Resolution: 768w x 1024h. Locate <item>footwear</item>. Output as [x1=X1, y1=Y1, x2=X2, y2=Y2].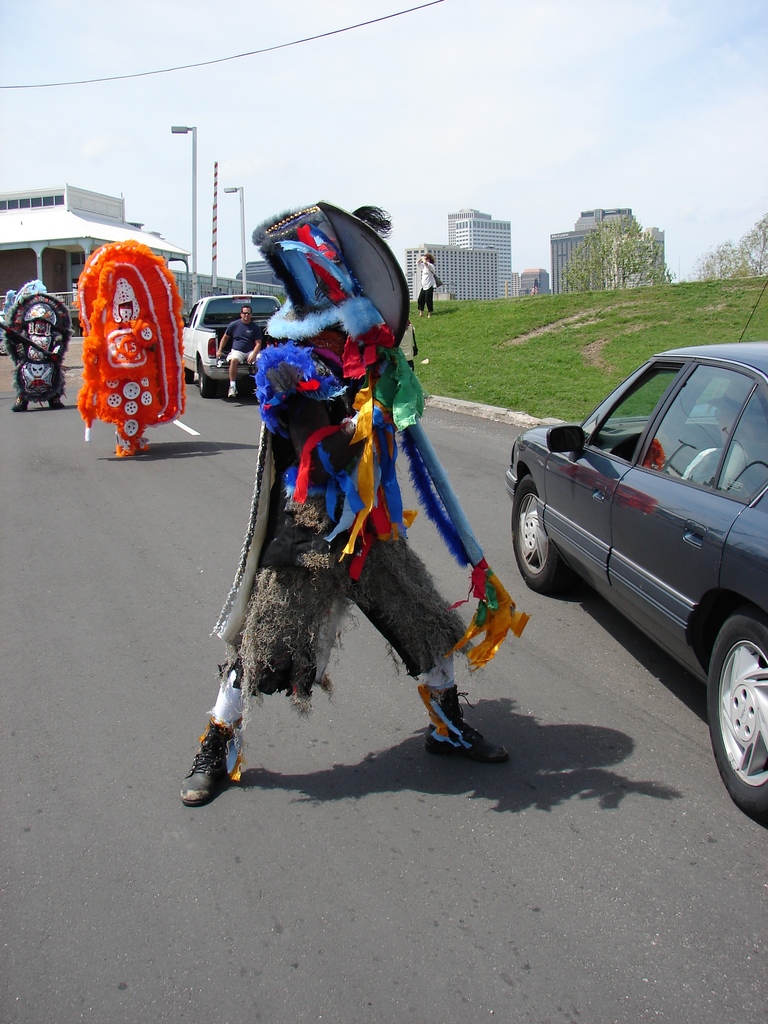
[x1=230, y1=387, x2=238, y2=399].
